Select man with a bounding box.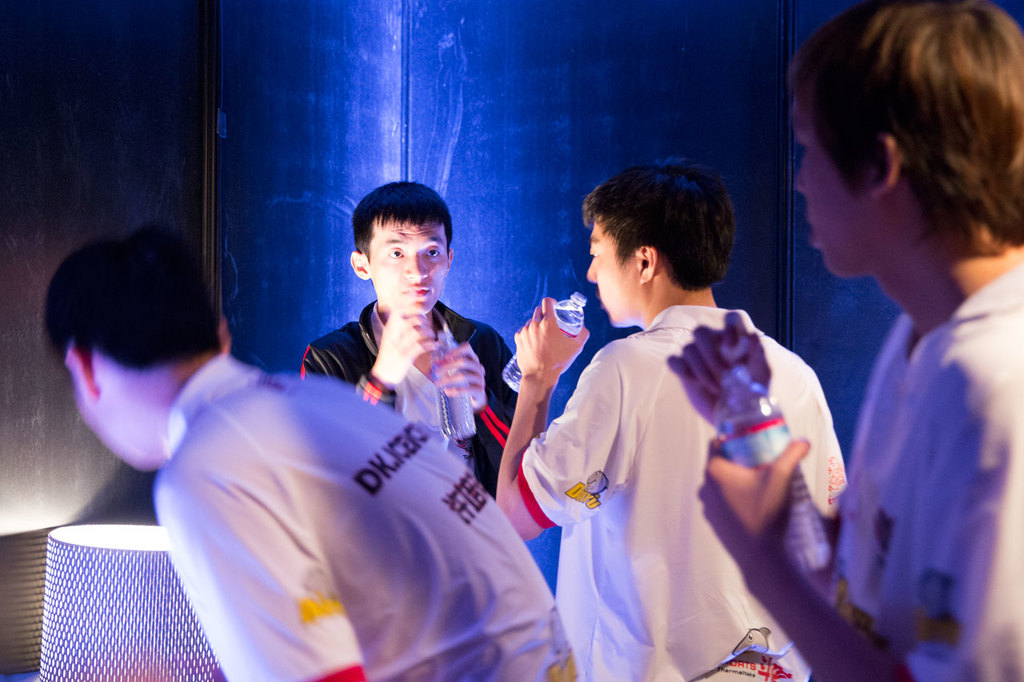
295:174:525:493.
